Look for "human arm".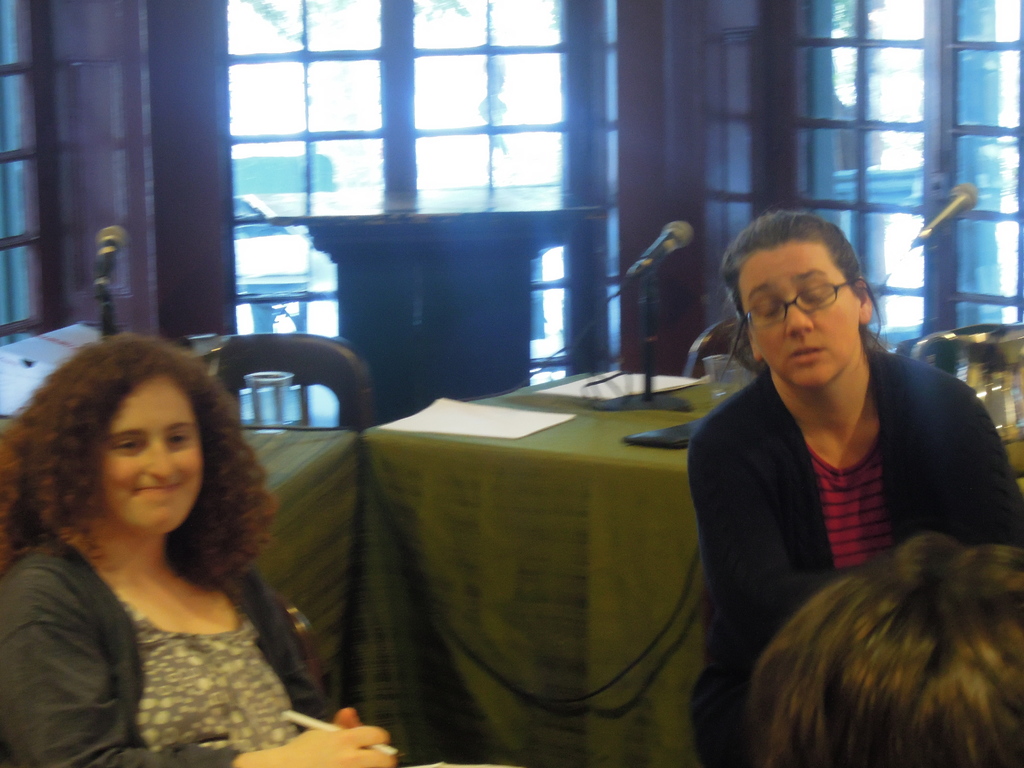
Found: (x1=0, y1=589, x2=388, y2=767).
